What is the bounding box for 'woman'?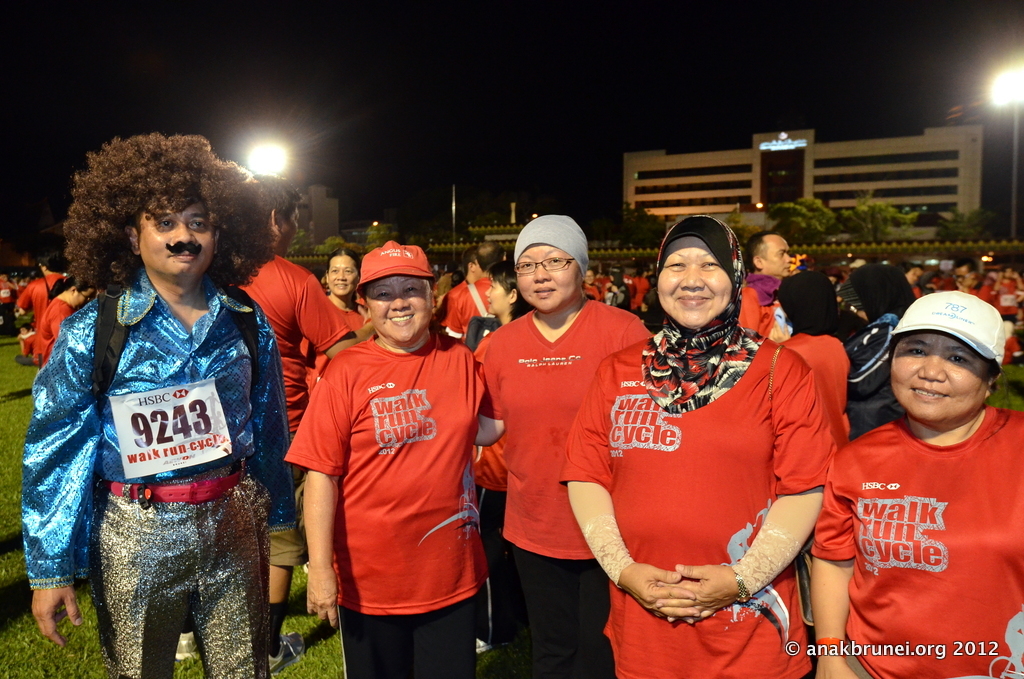
(x1=595, y1=208, x2=855, y2=661).
